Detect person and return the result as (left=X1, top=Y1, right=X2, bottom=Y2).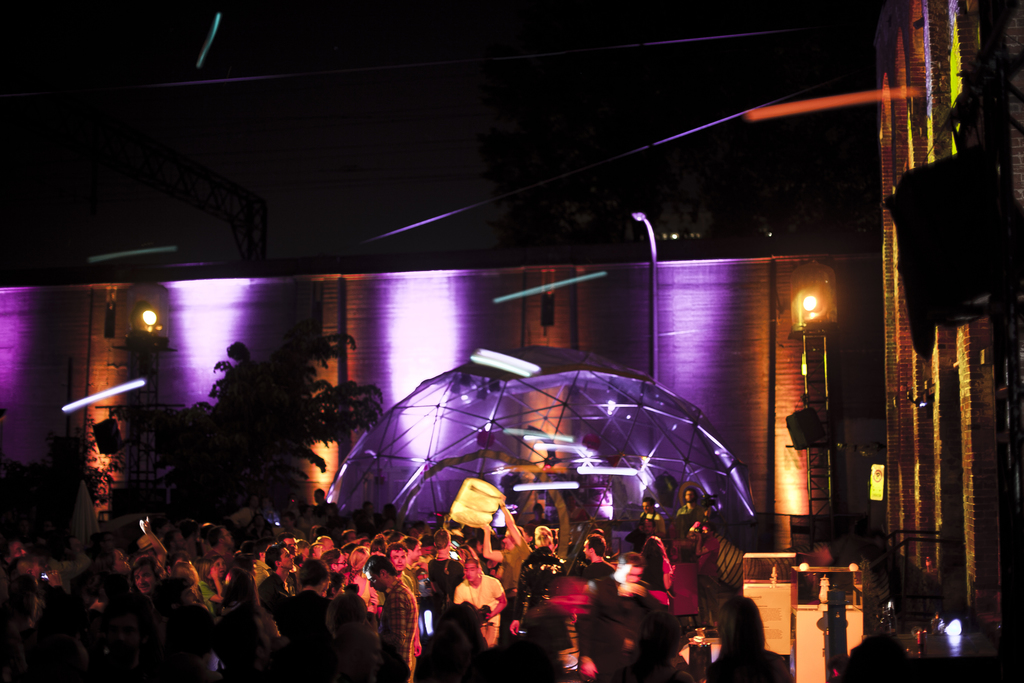
(left=439, top=552, right=499, bottom=664).
